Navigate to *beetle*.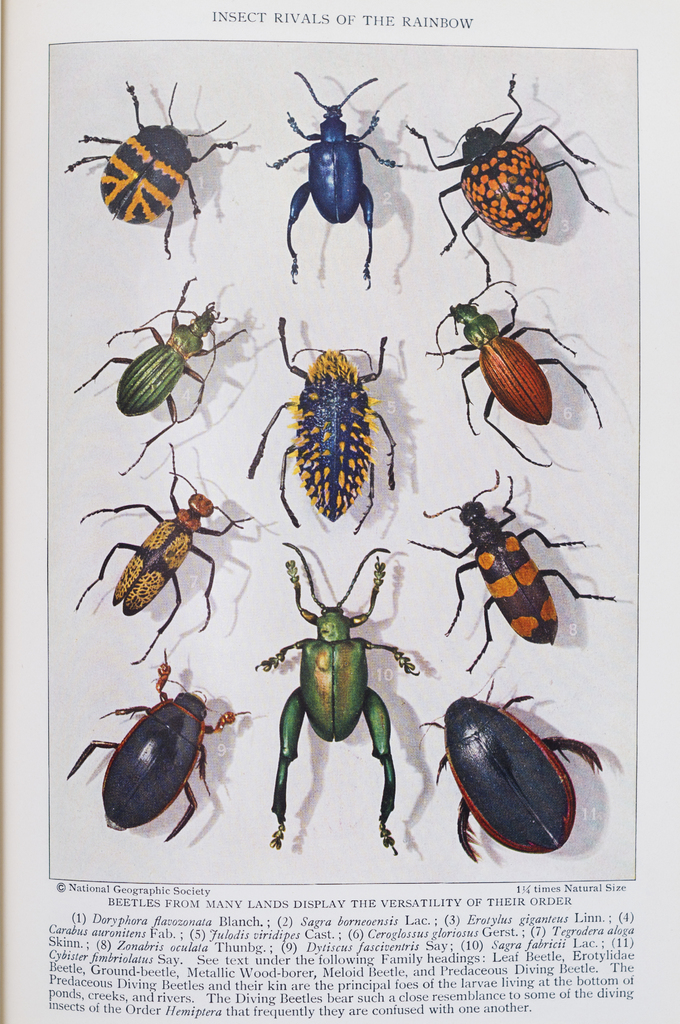
Navigation target: [left=408, top=68, right=630, bottom=286].
